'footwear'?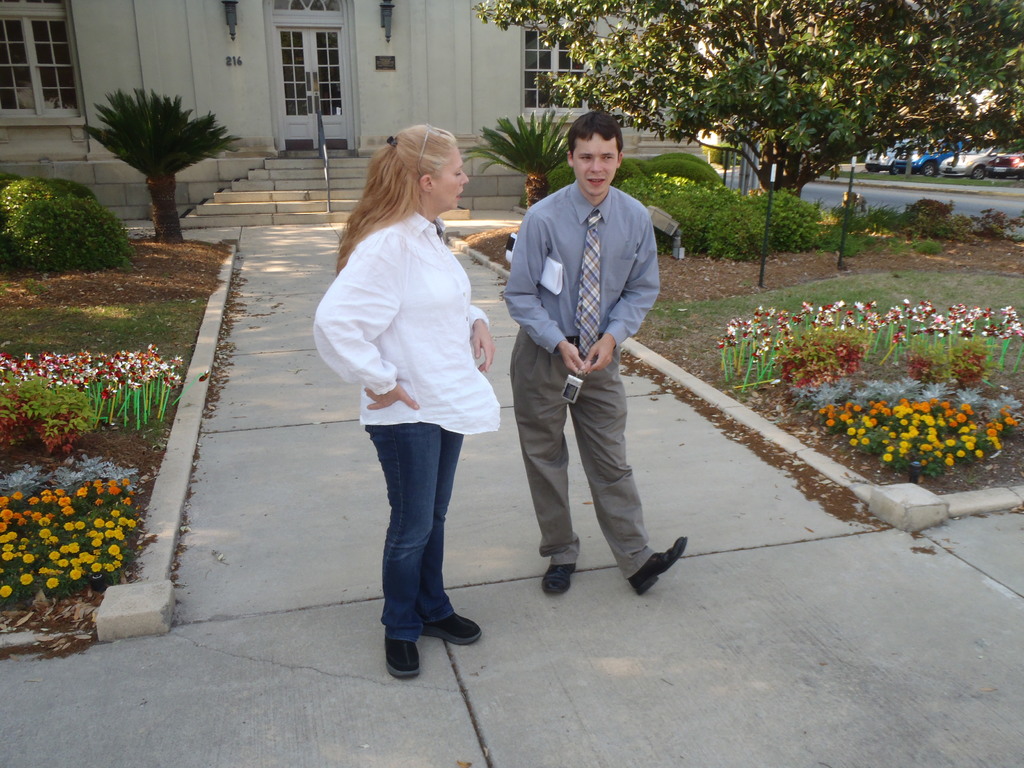
<box>382,636,420,682</box>
